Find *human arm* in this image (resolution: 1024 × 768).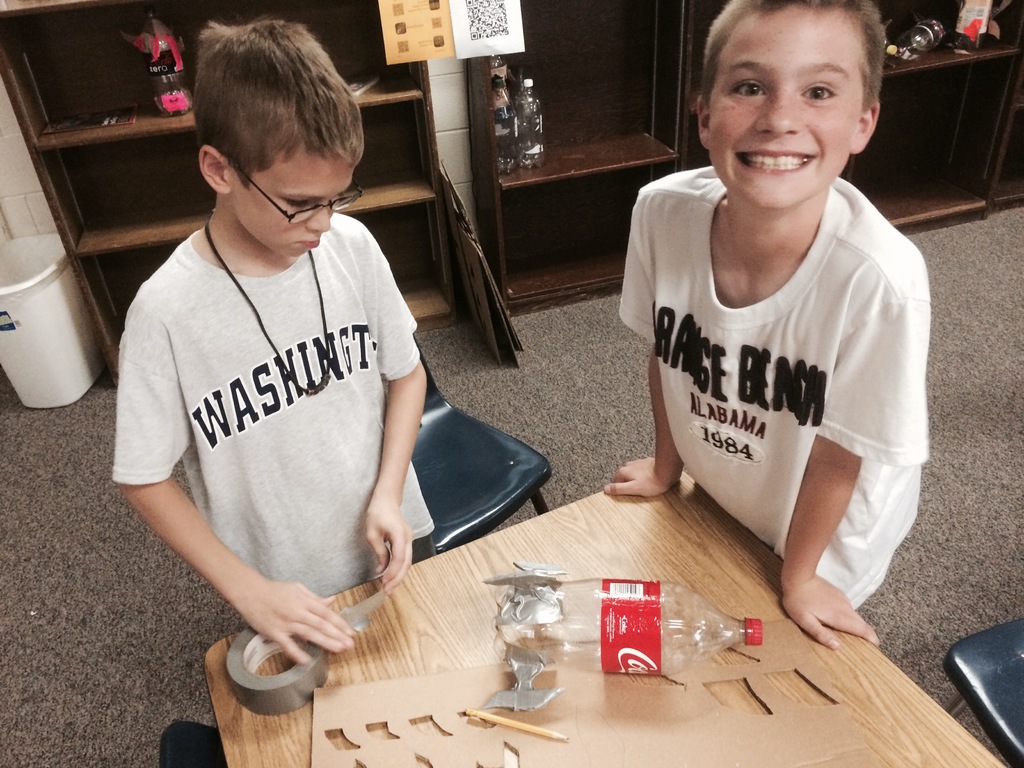
box=[593, 188, 682, 502].
